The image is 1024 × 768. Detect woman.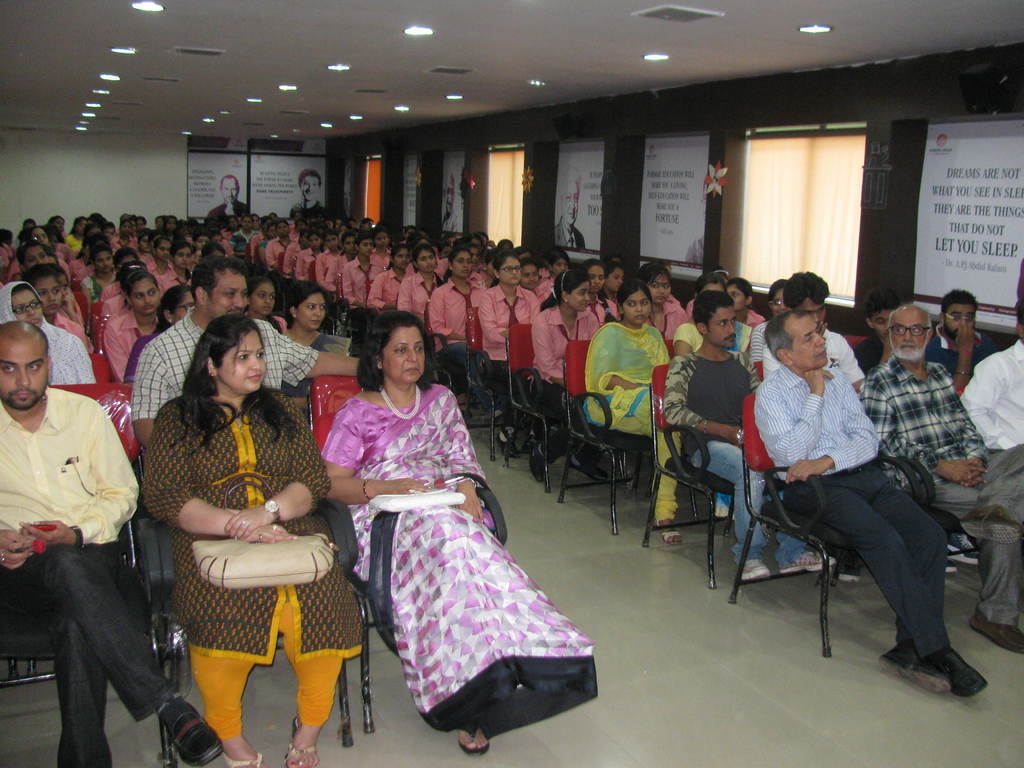
Detection: <region>587, 278, 685, 543</region>.
